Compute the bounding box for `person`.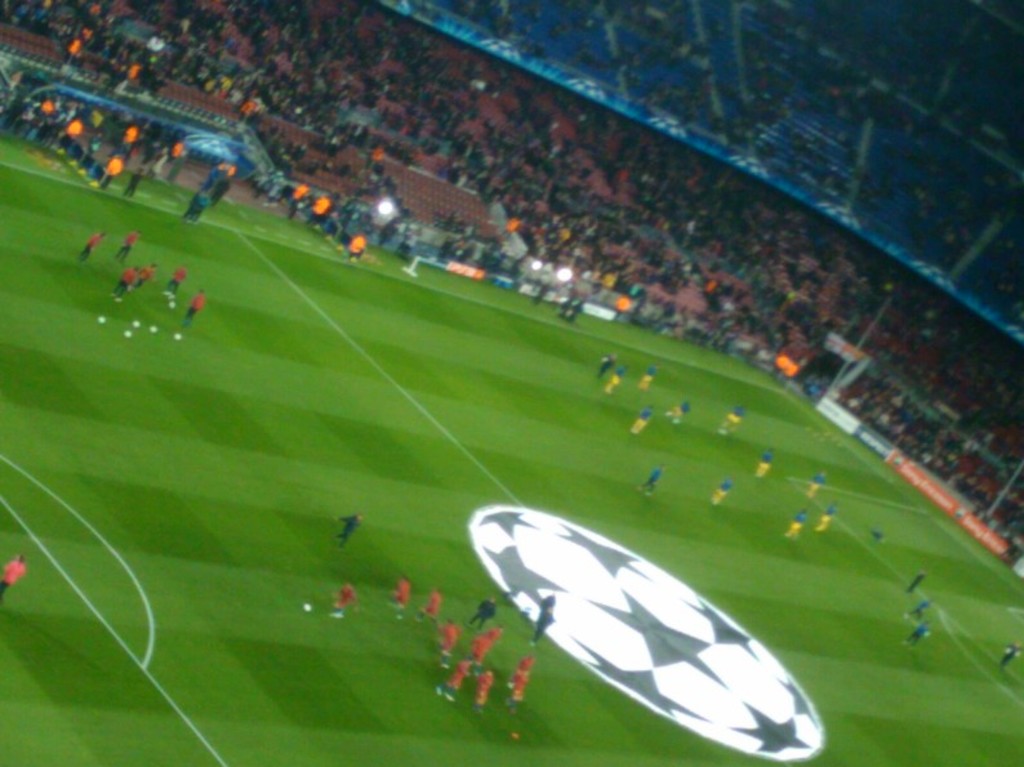
337/513/365/548.
